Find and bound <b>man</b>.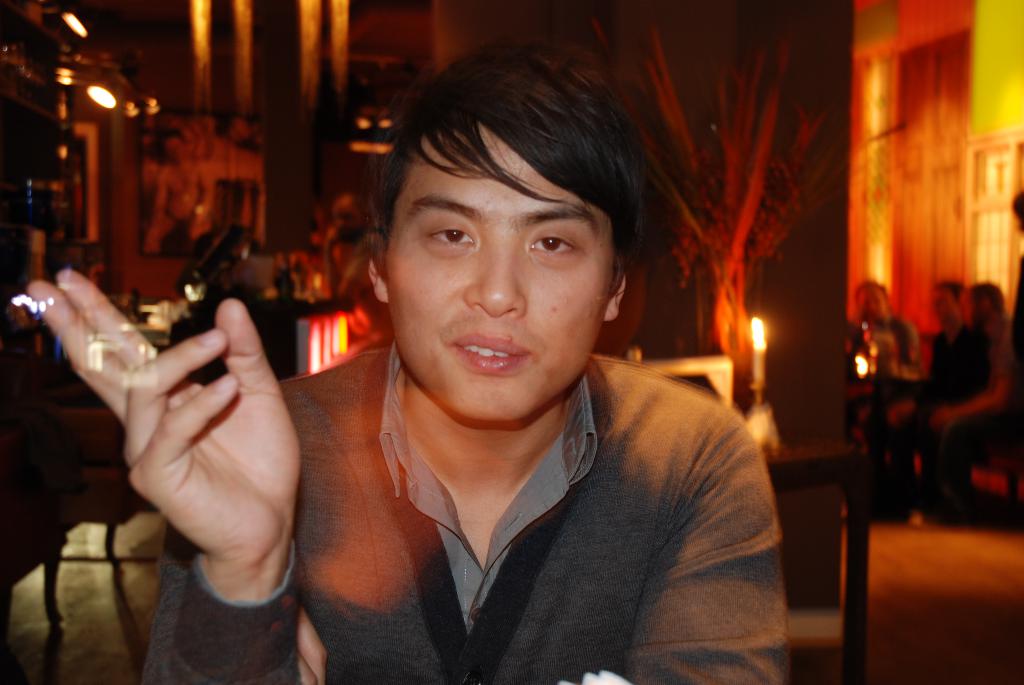
Bound: [919,280,1004,528].
